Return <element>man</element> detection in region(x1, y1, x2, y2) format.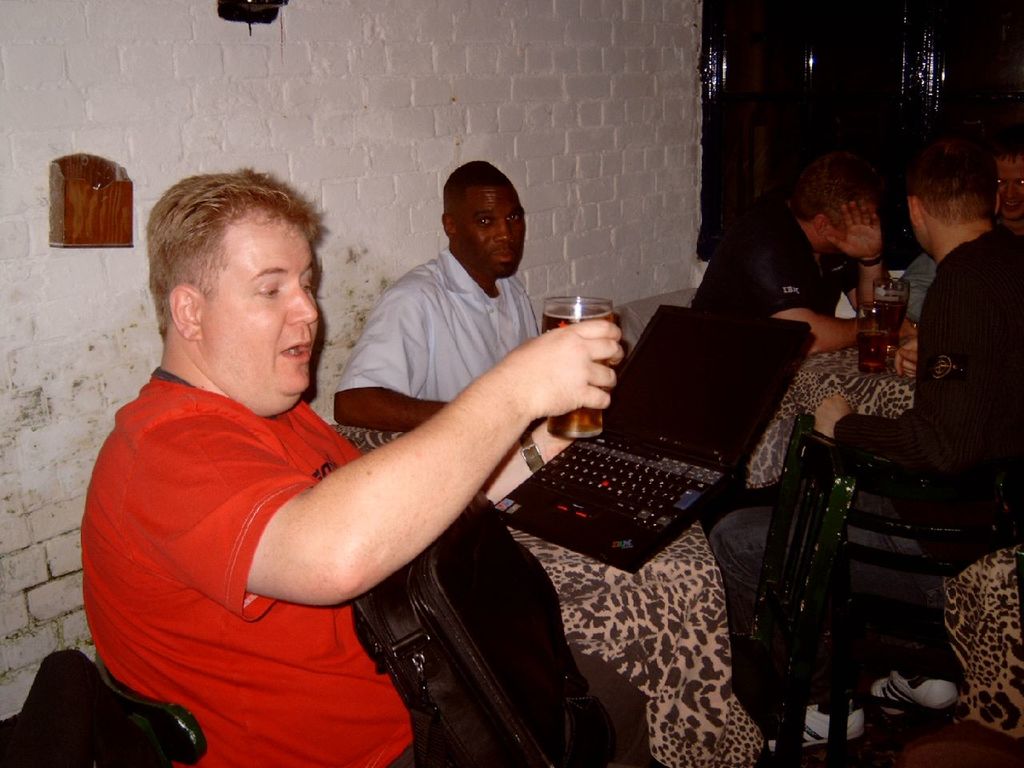
region(702, 142, 1023, 754).
